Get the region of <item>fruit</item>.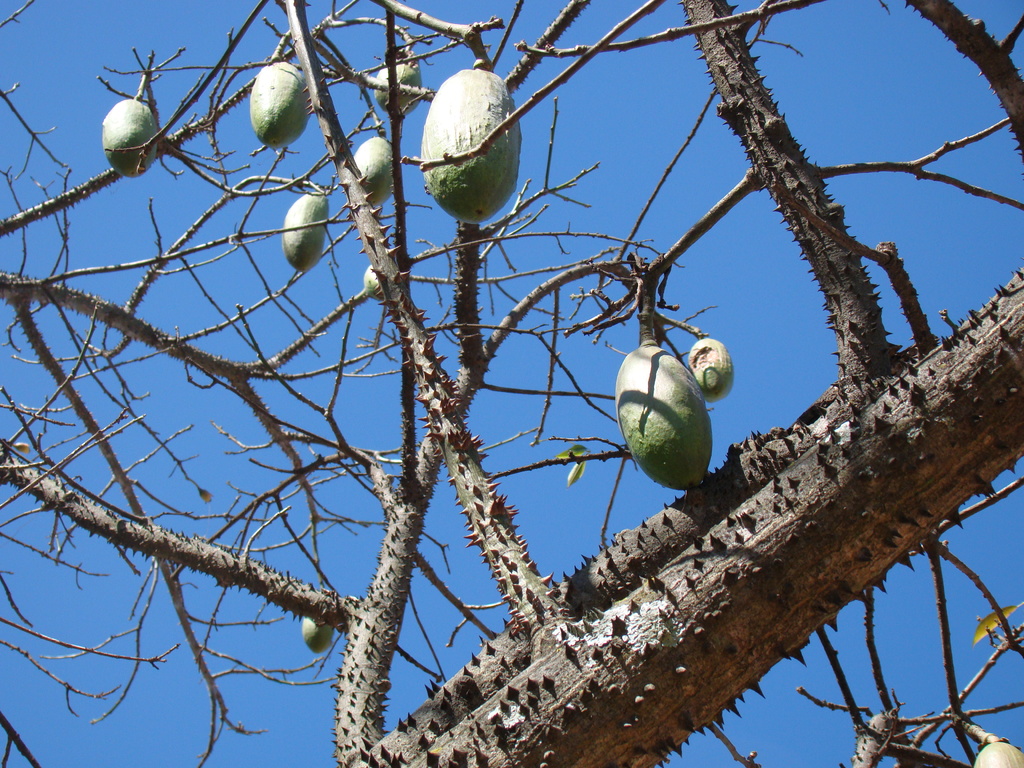
<region>298, 606, 332, 652</region>.
